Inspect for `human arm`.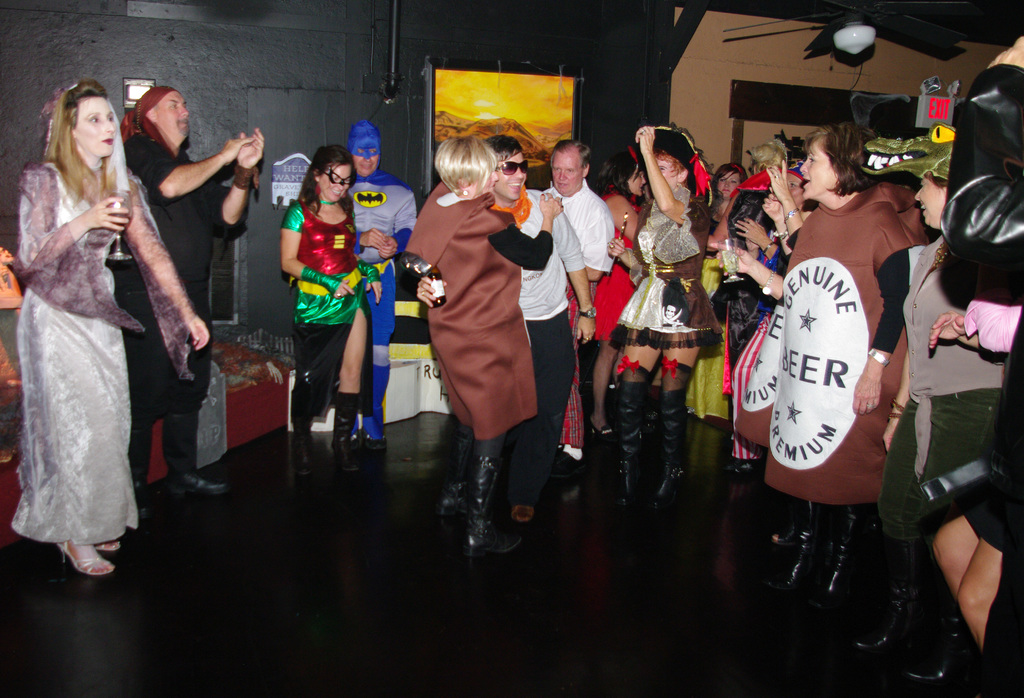
Inspection: 355:223:388:253.
